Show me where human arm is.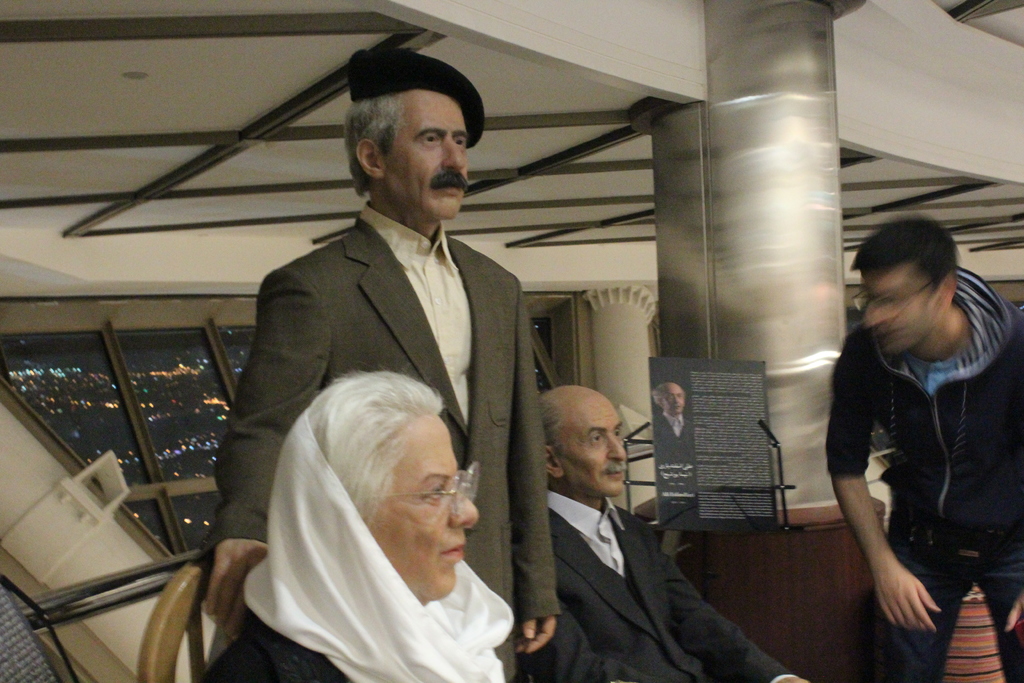
human arm is at left=506, top=290, right=557, bottom=651.
